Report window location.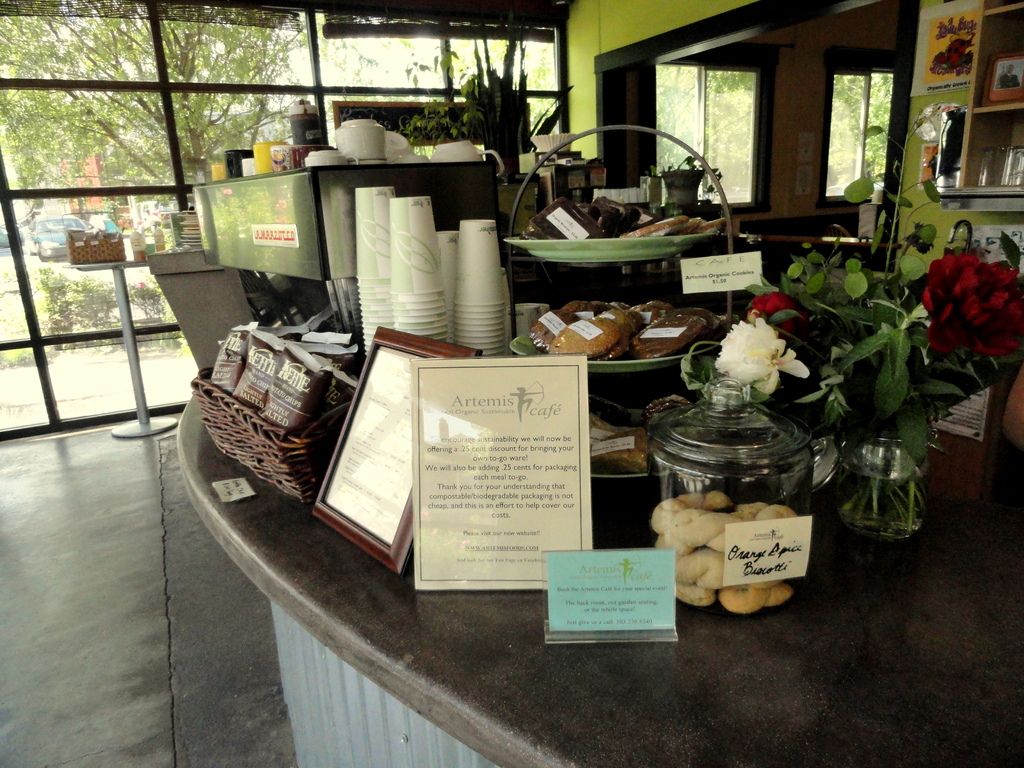
Report: x1=819 y1=49 x2=904 y2=203.
